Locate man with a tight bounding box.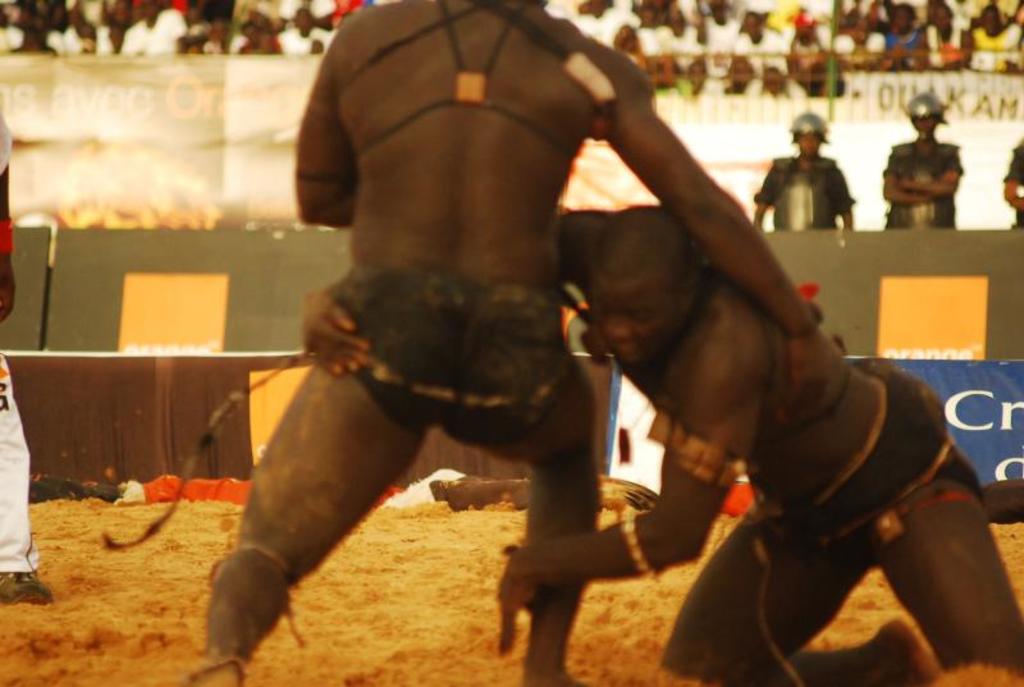
bbox=[1002, 136, 1023, 223].
